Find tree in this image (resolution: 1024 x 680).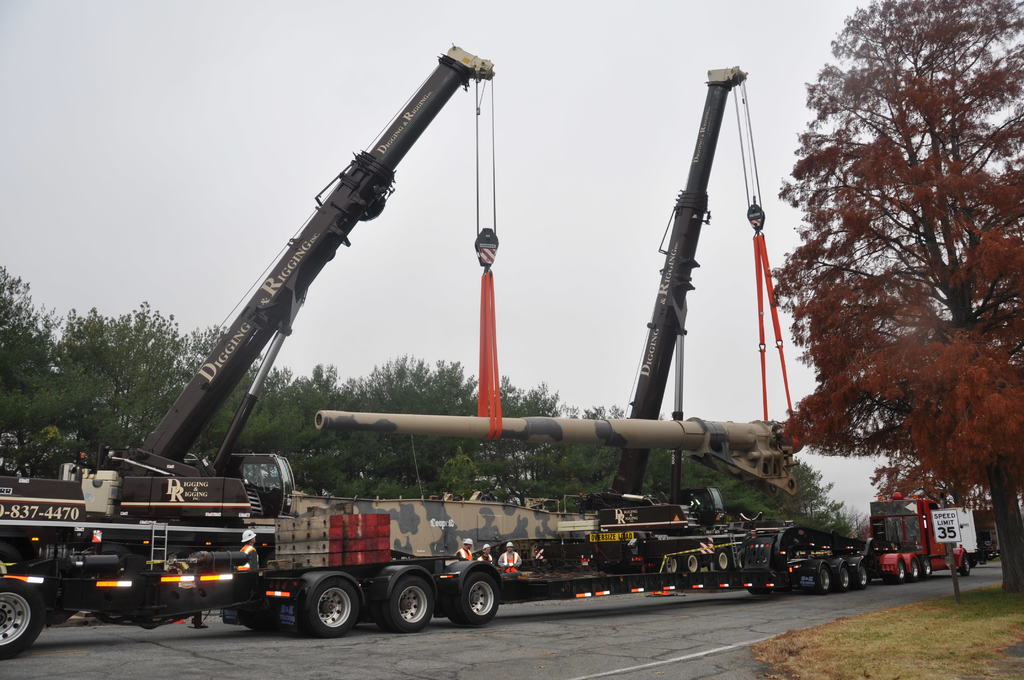
(left=191, top=321, right=269, bottom=455).
